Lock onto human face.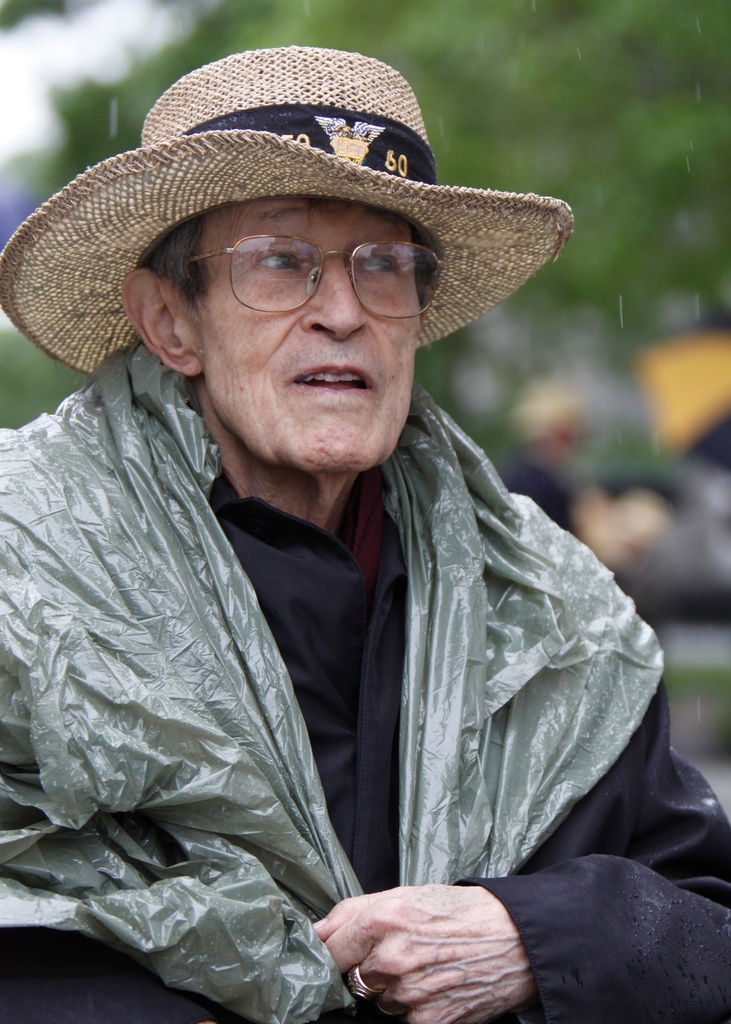
Locked: locate(190, 196, 423, 477).
